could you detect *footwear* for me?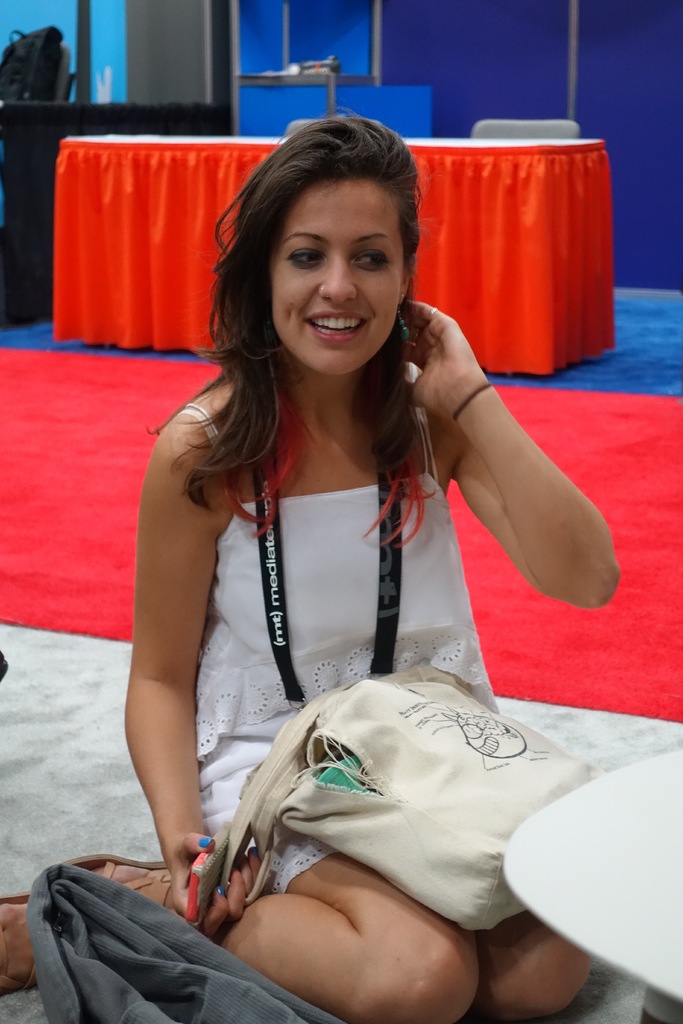
Detection result: [0, 896, 42, 1001].
